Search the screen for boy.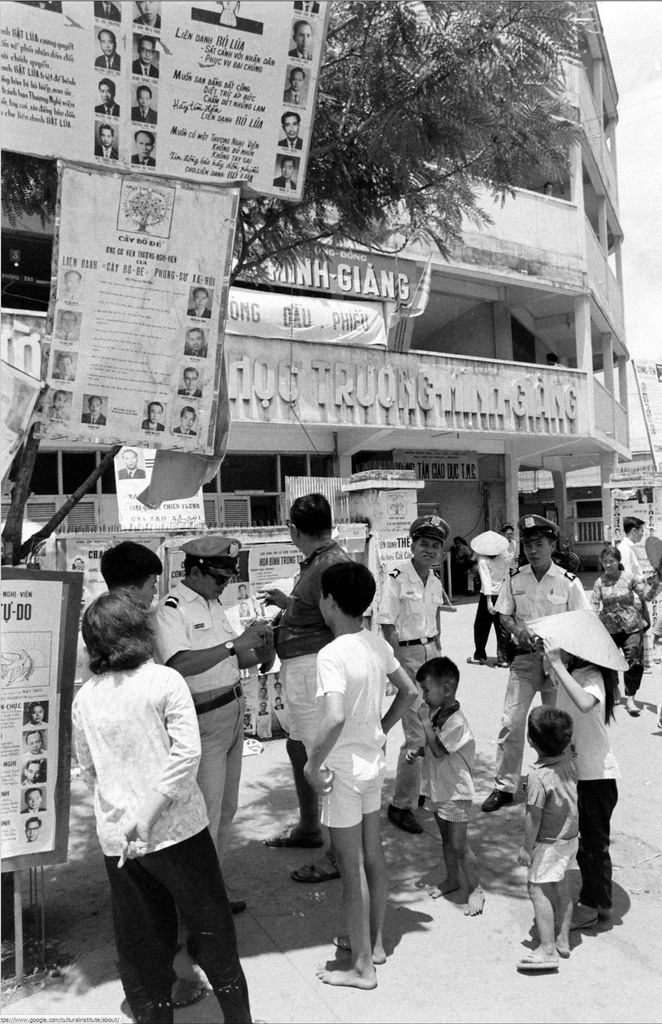
Found at l=275, t=557, r=433, b=975.
